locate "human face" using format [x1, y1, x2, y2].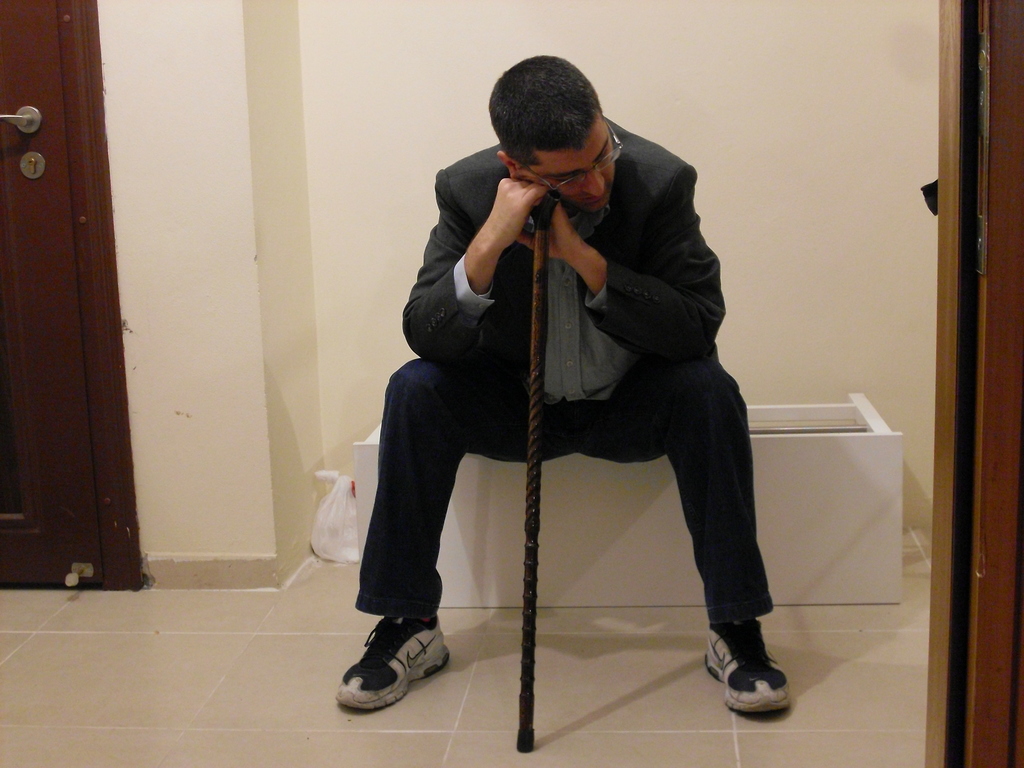
[531, 114, 614, 213].
